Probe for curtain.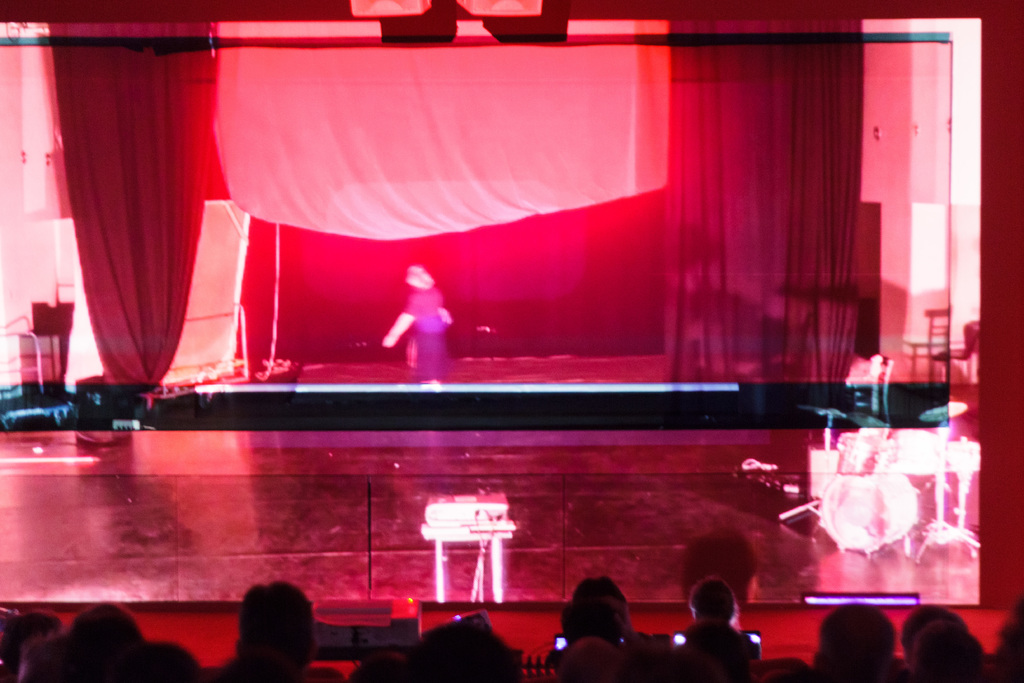
Probe result: [36, 18, 218, 411].
